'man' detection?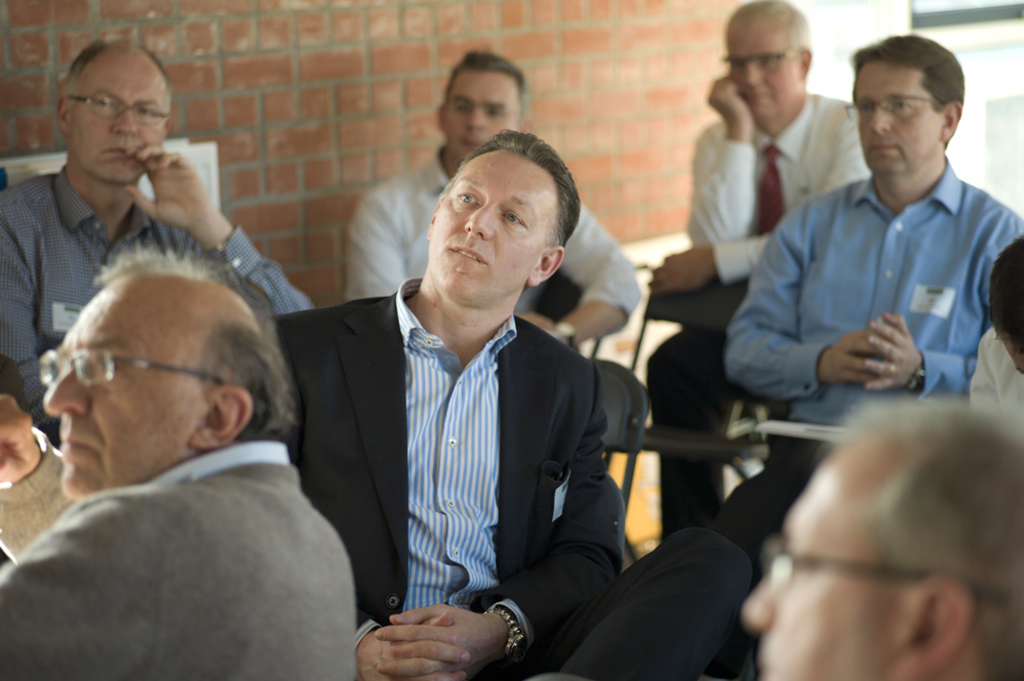
left=638, top=0, right=923, bottom=543
